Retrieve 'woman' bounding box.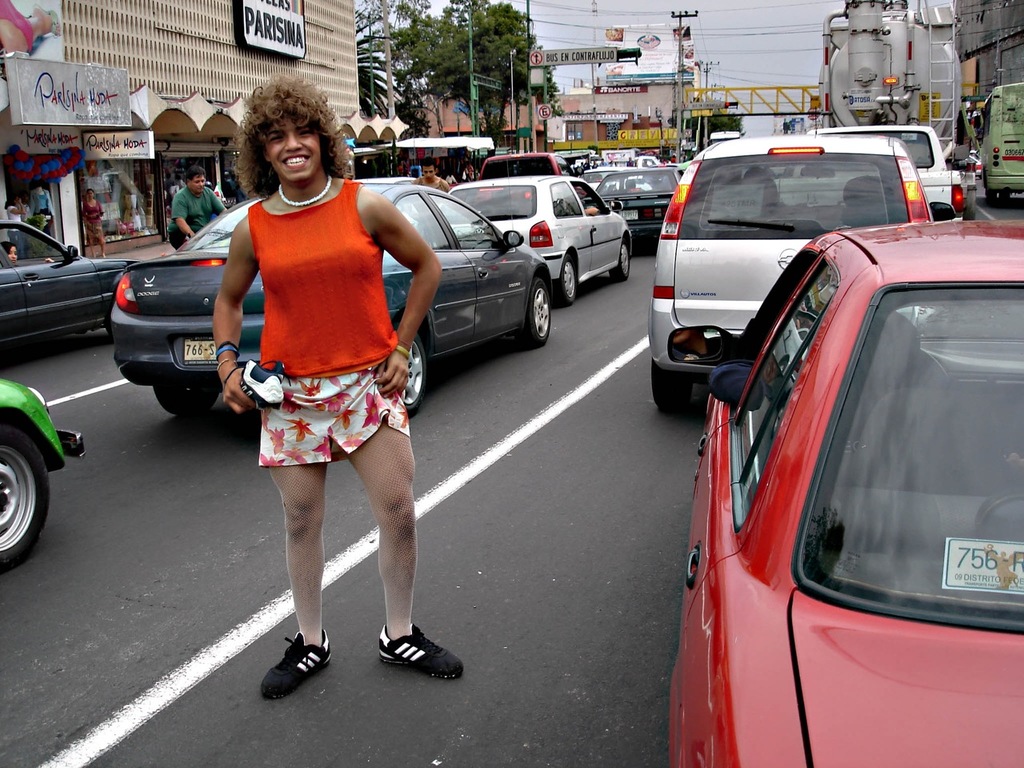
Bounding box: (81,188,106,259).
